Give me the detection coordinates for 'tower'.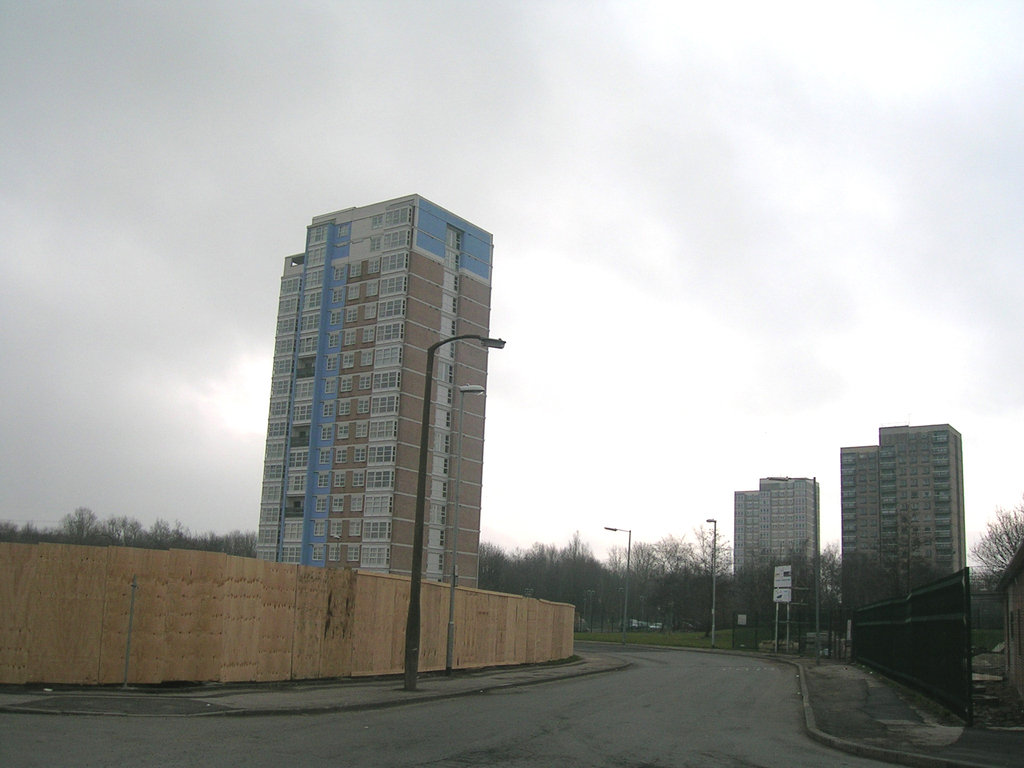
246/187/490/588.
